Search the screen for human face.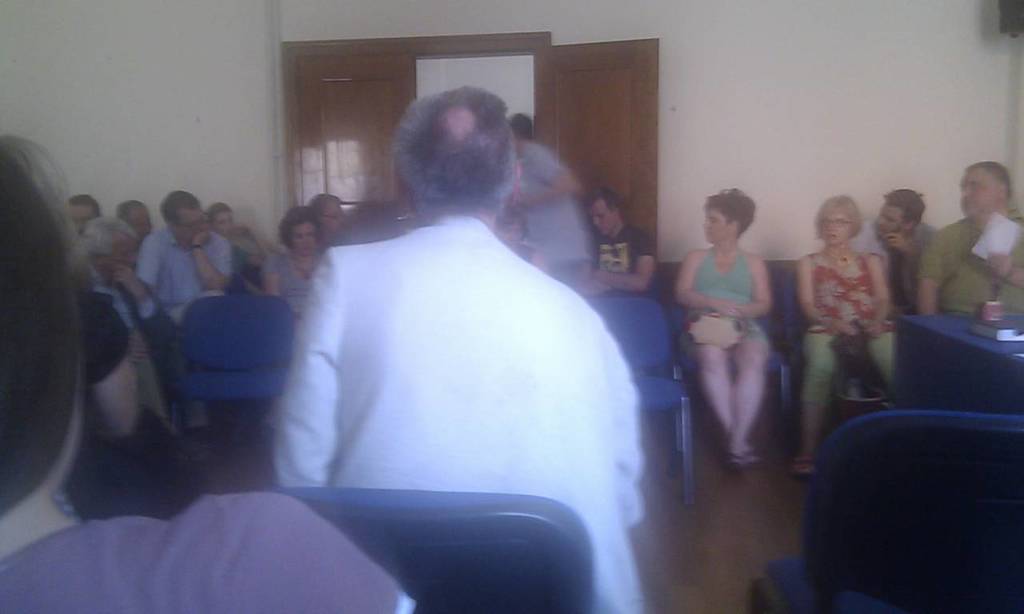
Found at 703/207/732/242.
